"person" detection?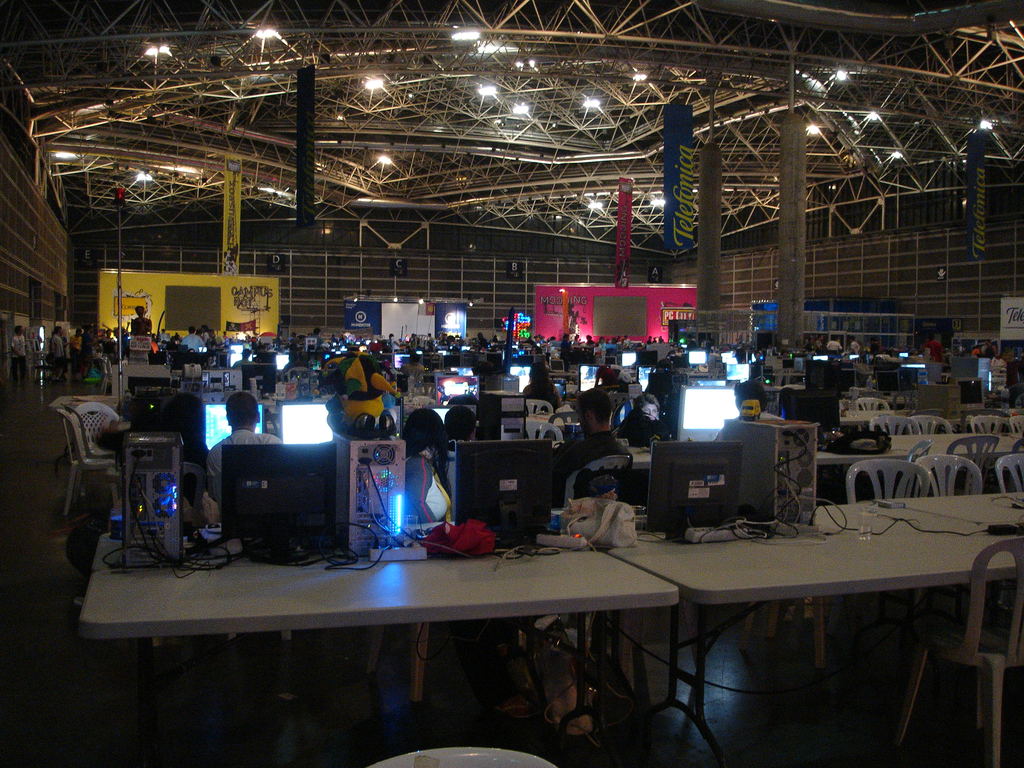
{"x1": 552, "y1": 388, "x2": 634, "y2": 508}
